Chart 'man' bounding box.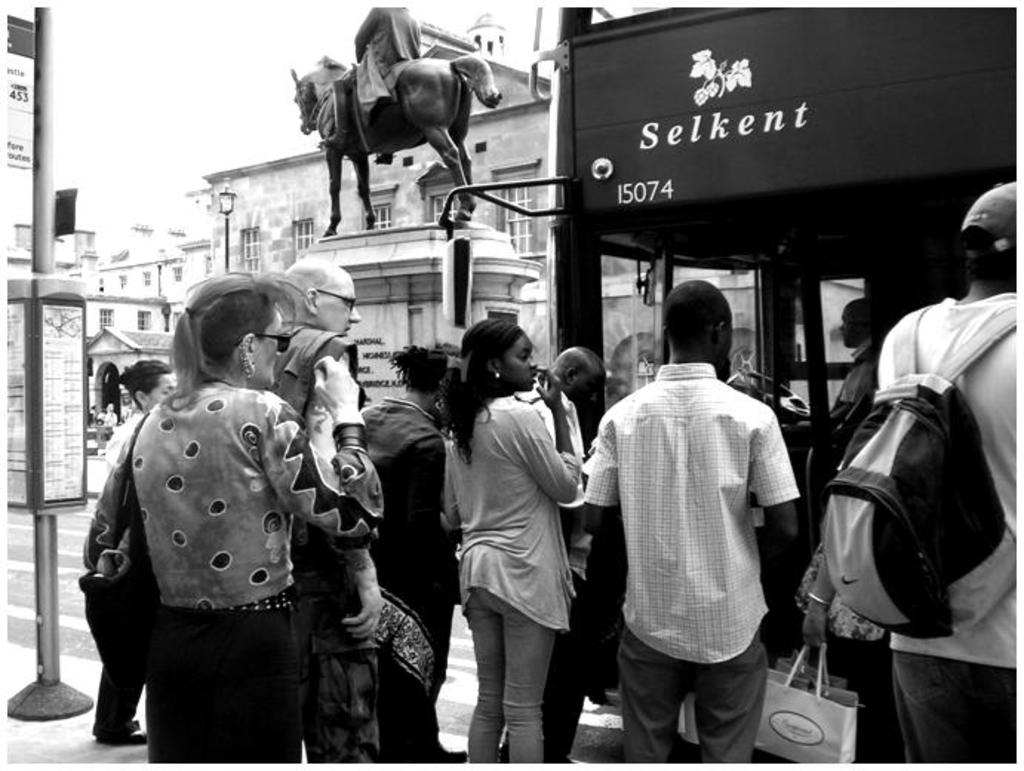
Charted: BBox(874, 182, 1023, 765).
